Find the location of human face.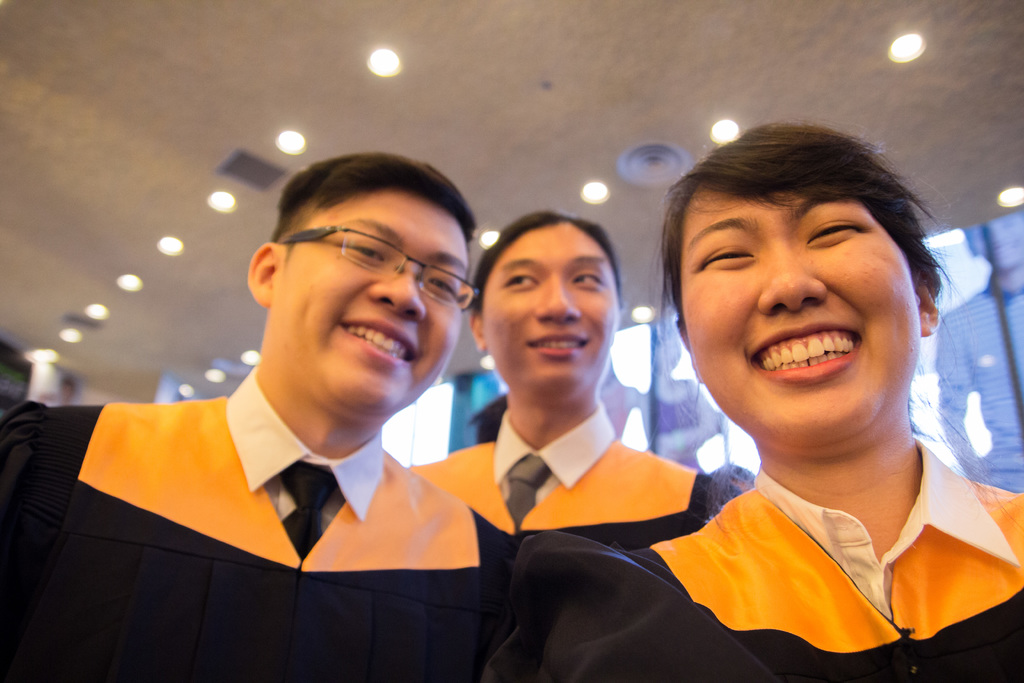
Location: {"x1": 678, "y1": 152, "x2": 918, "y2": 439}.
